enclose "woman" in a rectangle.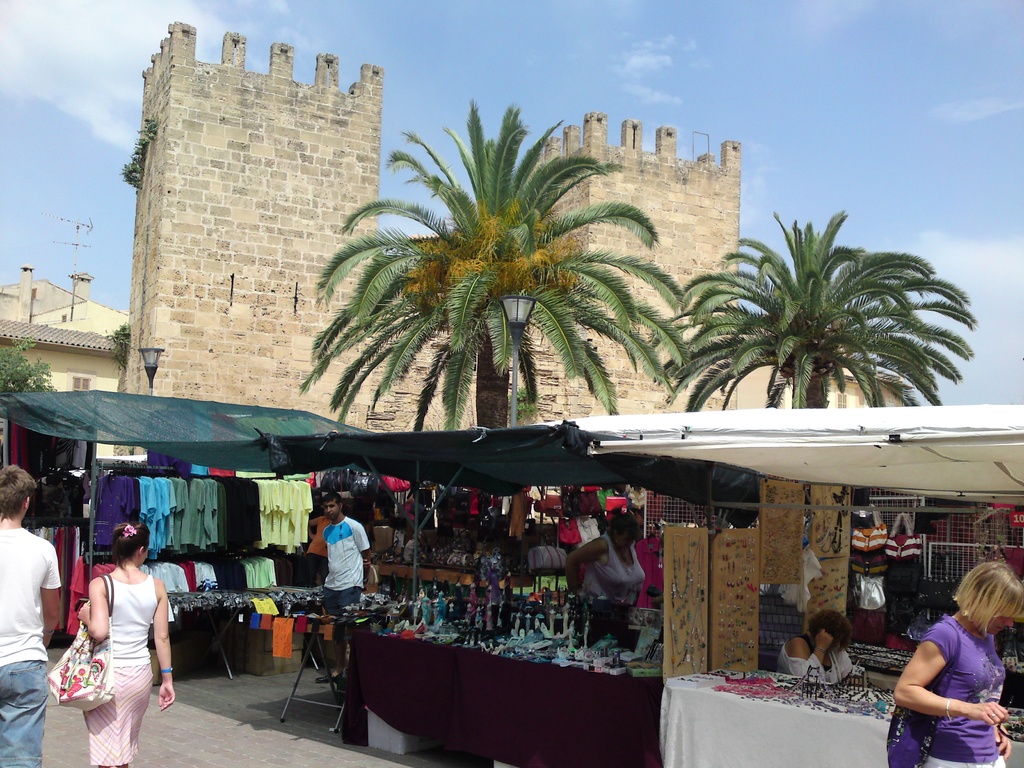
x1=304 y1=511 x2=333 y2=587.
